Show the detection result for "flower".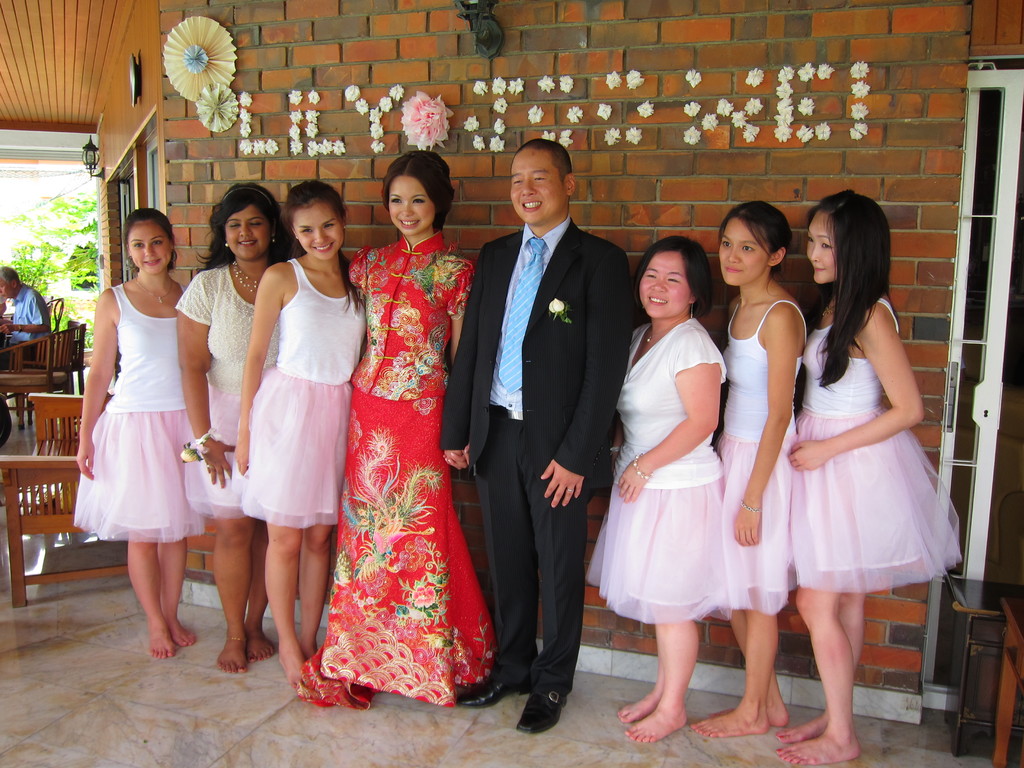
334:139:348:157.
